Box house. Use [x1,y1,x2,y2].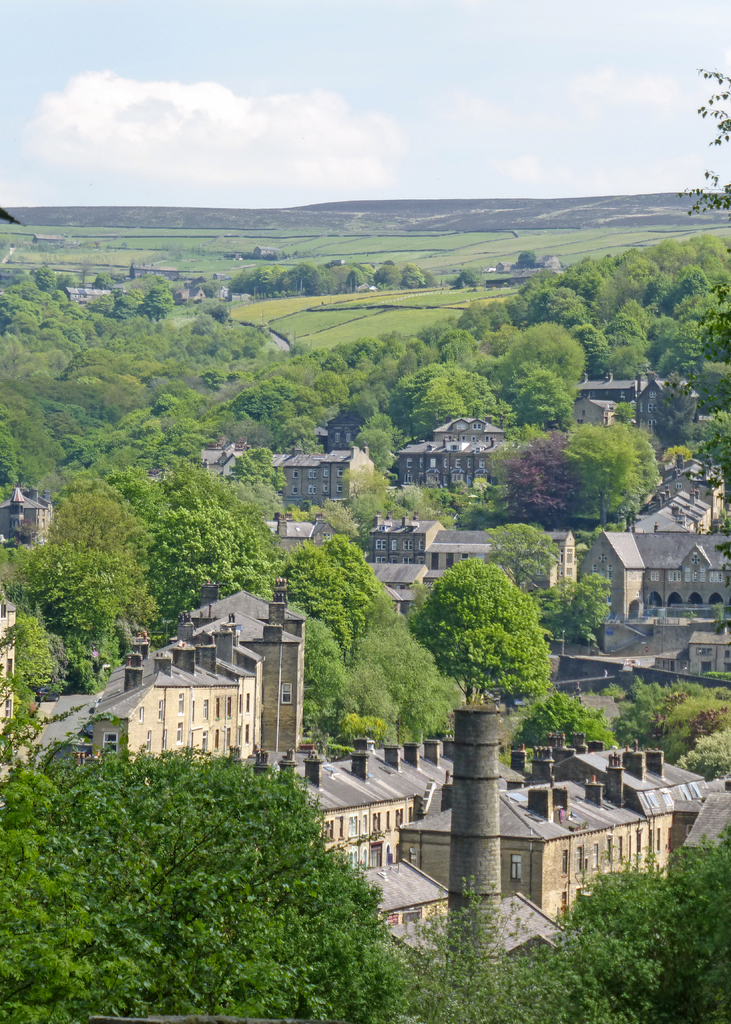
[197,438,396,517].
